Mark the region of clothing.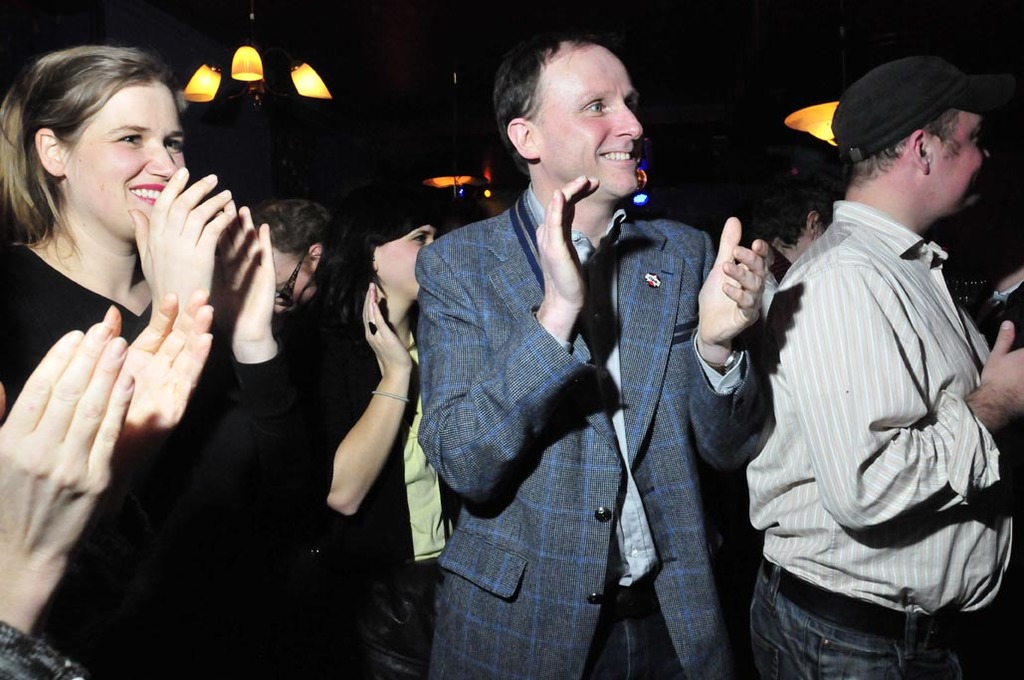
Region: locate(413, 180, 766, 679).
